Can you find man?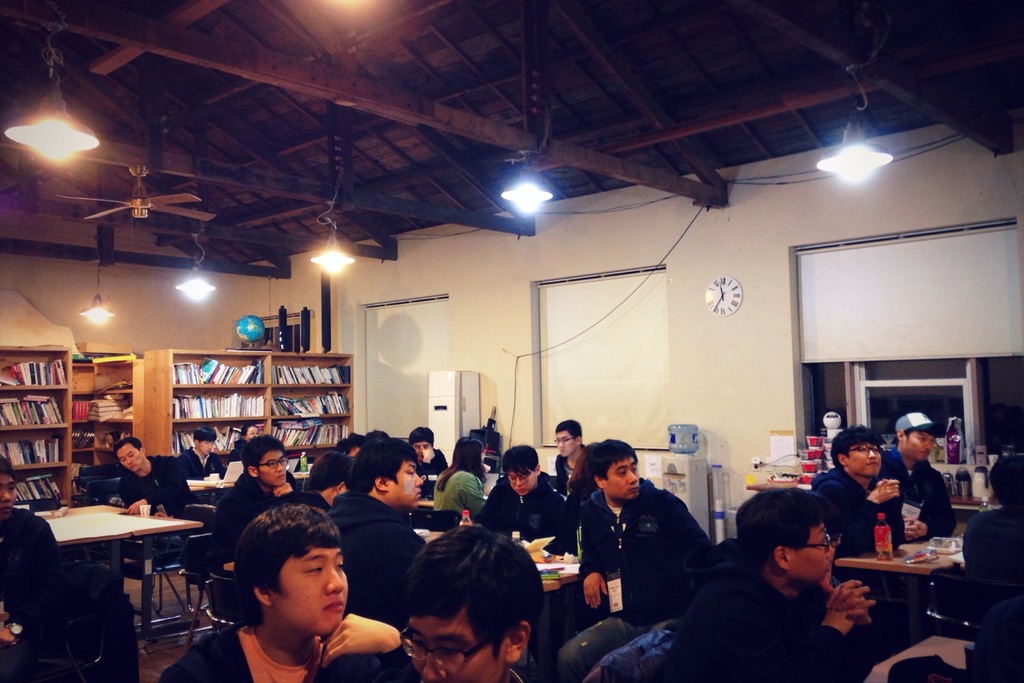
Yes, bounding box: [206,434,298,578].
